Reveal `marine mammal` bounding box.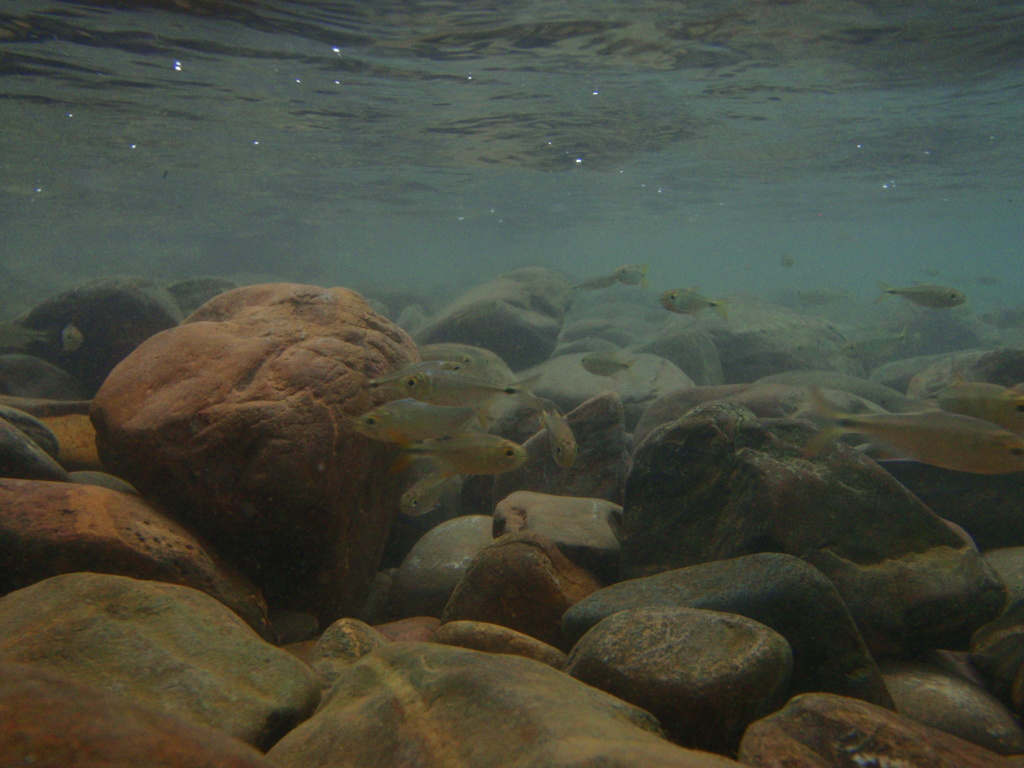
Revealed: (x1=875, y1=259, x2=974, y2=342).
